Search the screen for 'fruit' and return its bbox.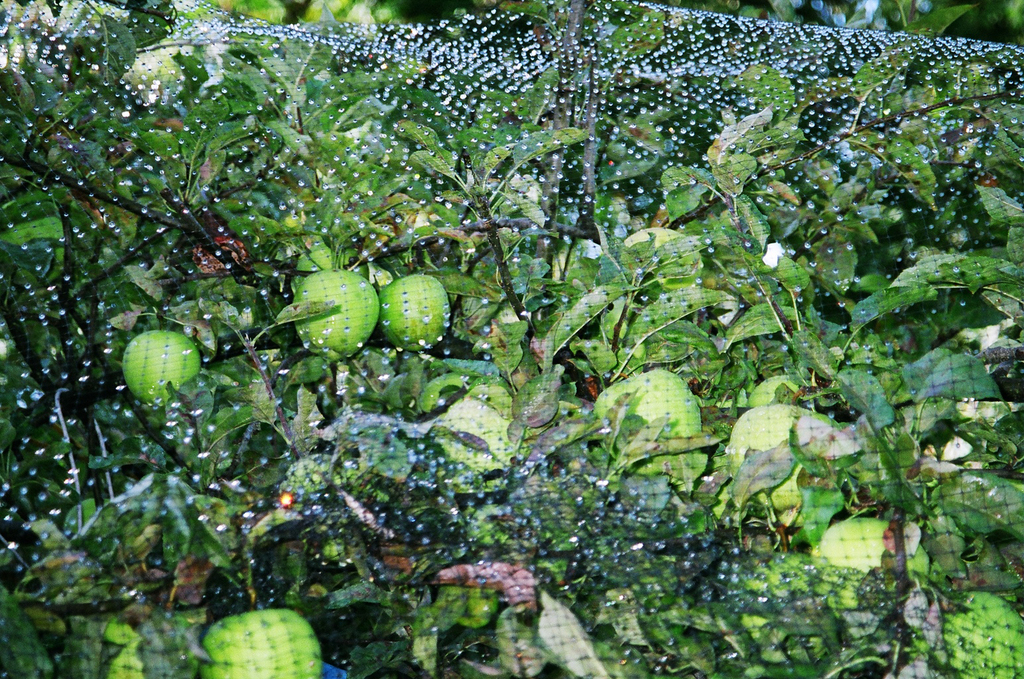
Found: Rect(802, 518, 894, 576).
